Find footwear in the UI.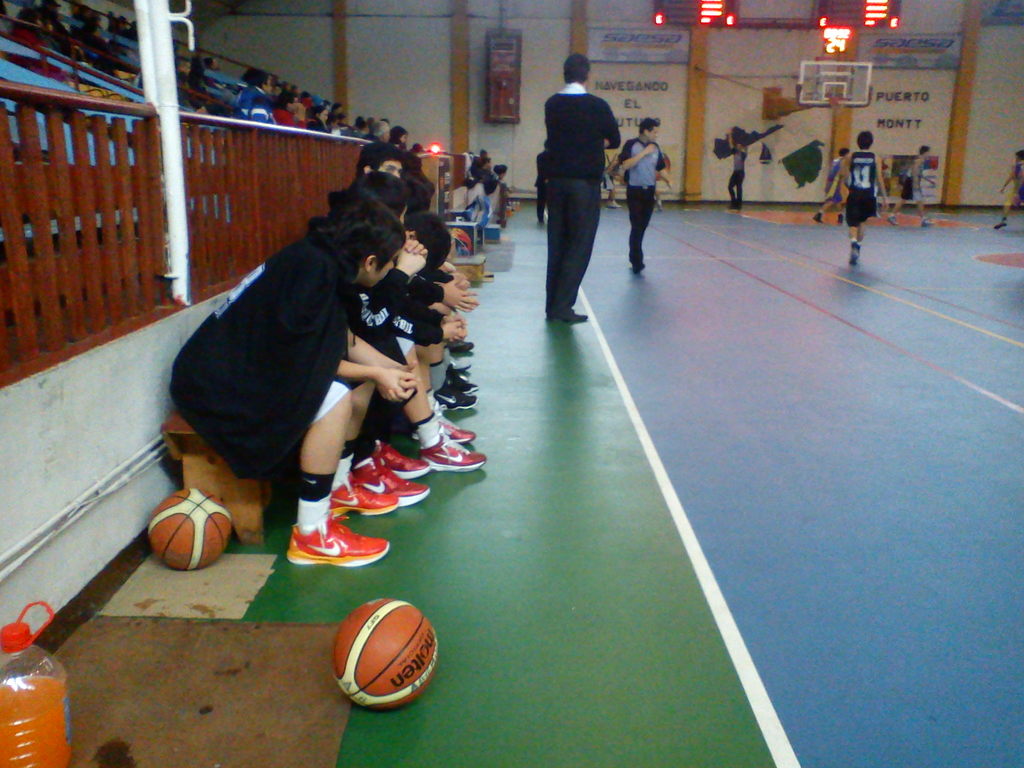
UI element at [x1=444, y1=418, x2=474, y2=443].
